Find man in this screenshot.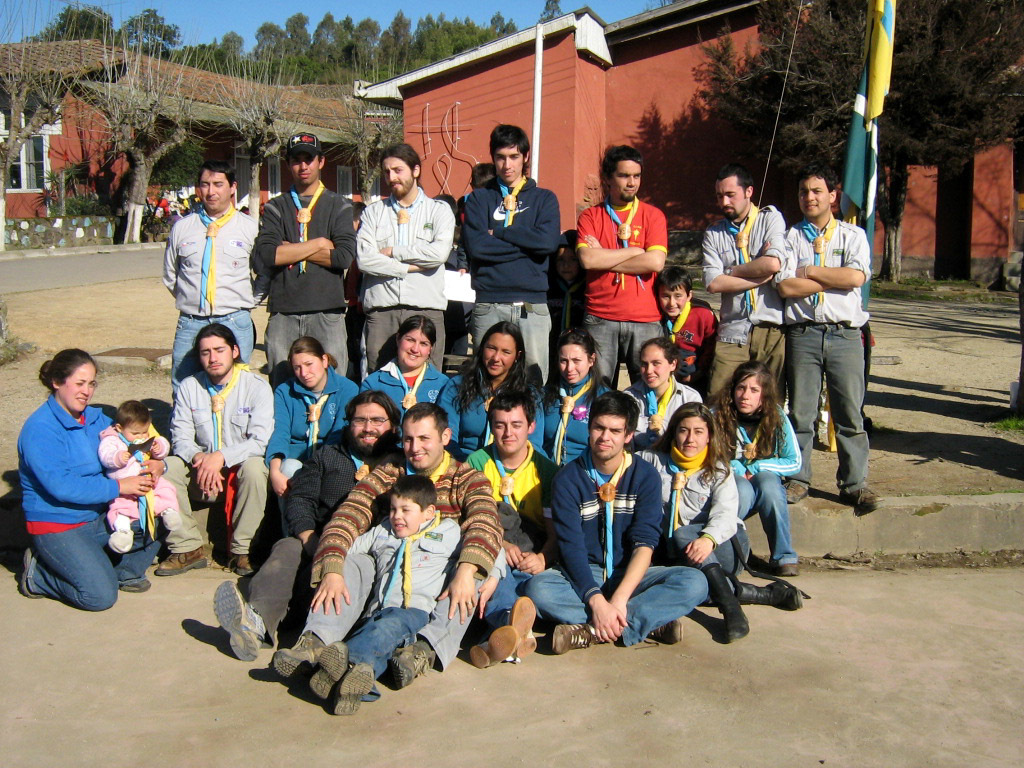
The bounding box for man is l=762, t=169, r=880, b=505.
